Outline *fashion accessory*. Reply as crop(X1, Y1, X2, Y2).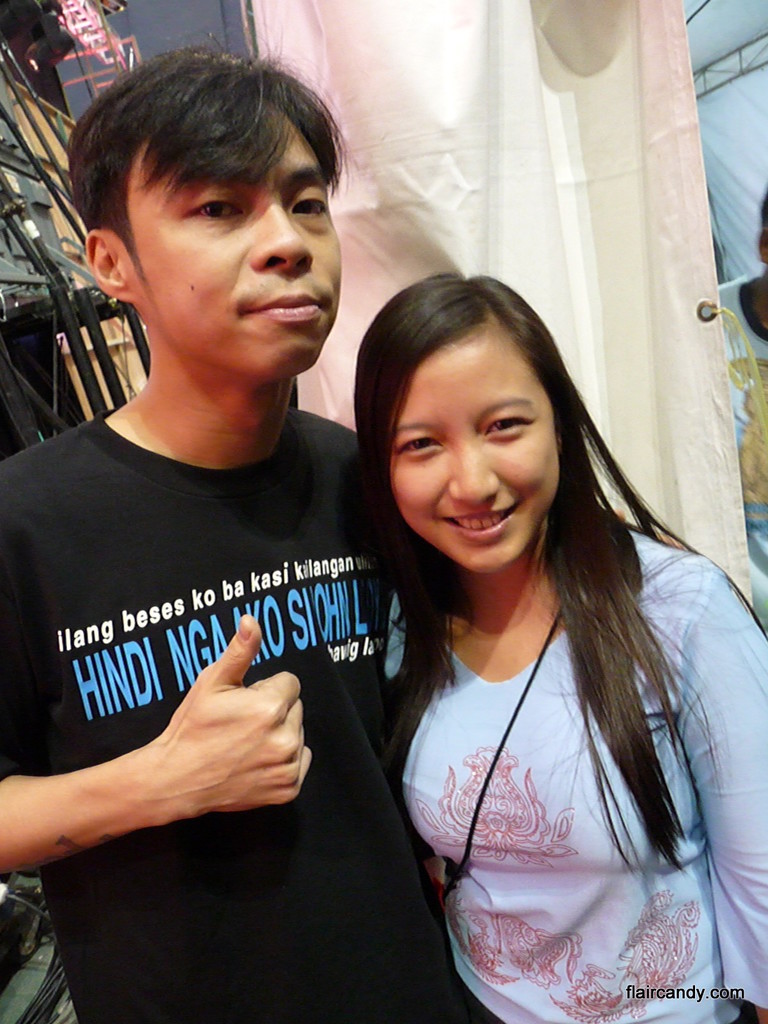
crop(442, 595, 565, 906).
